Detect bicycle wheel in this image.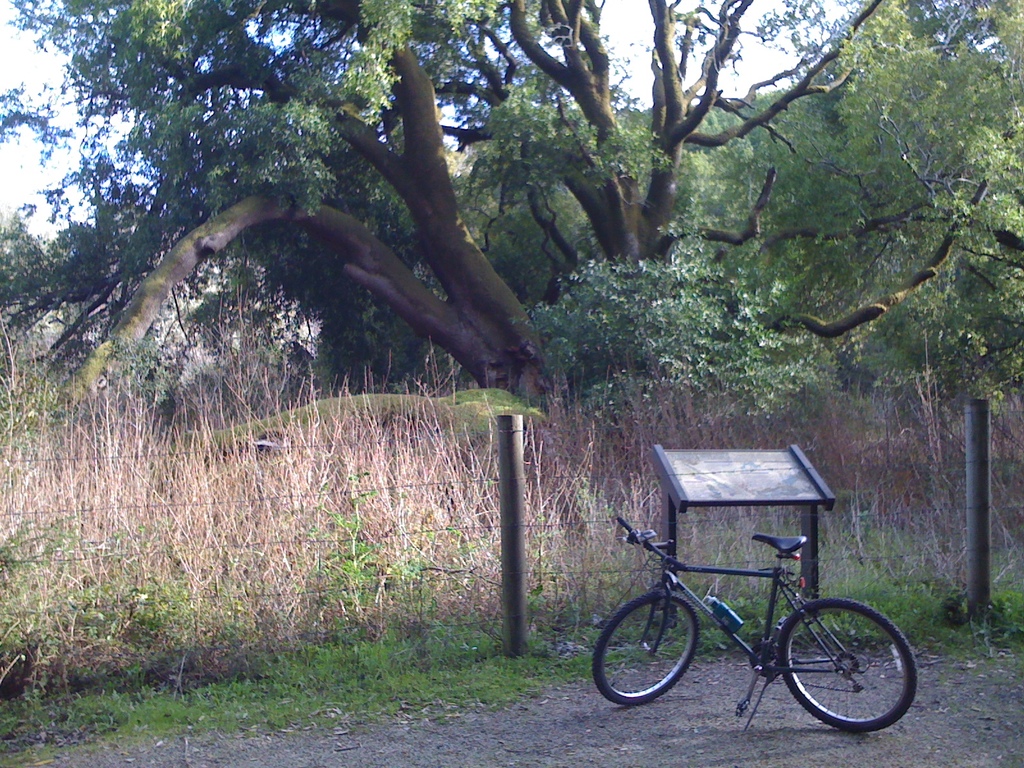
Detection: [left=779, top=600, right=918, bottom=733].
